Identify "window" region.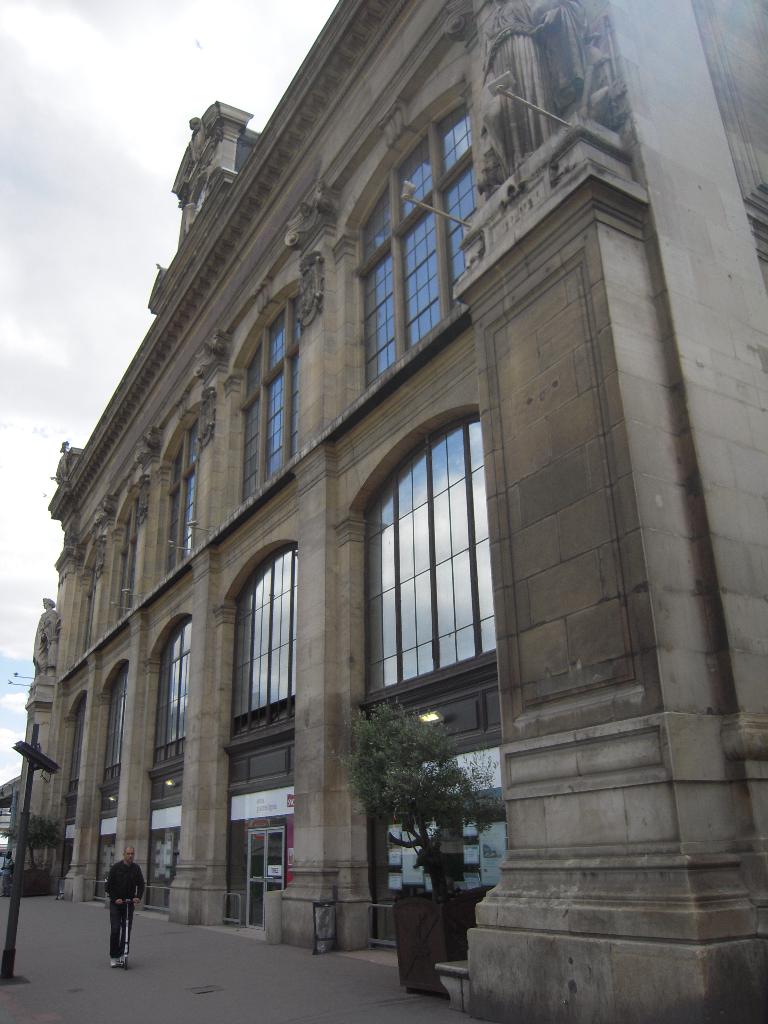
Region: bbox(149, 612, 193, 771).
